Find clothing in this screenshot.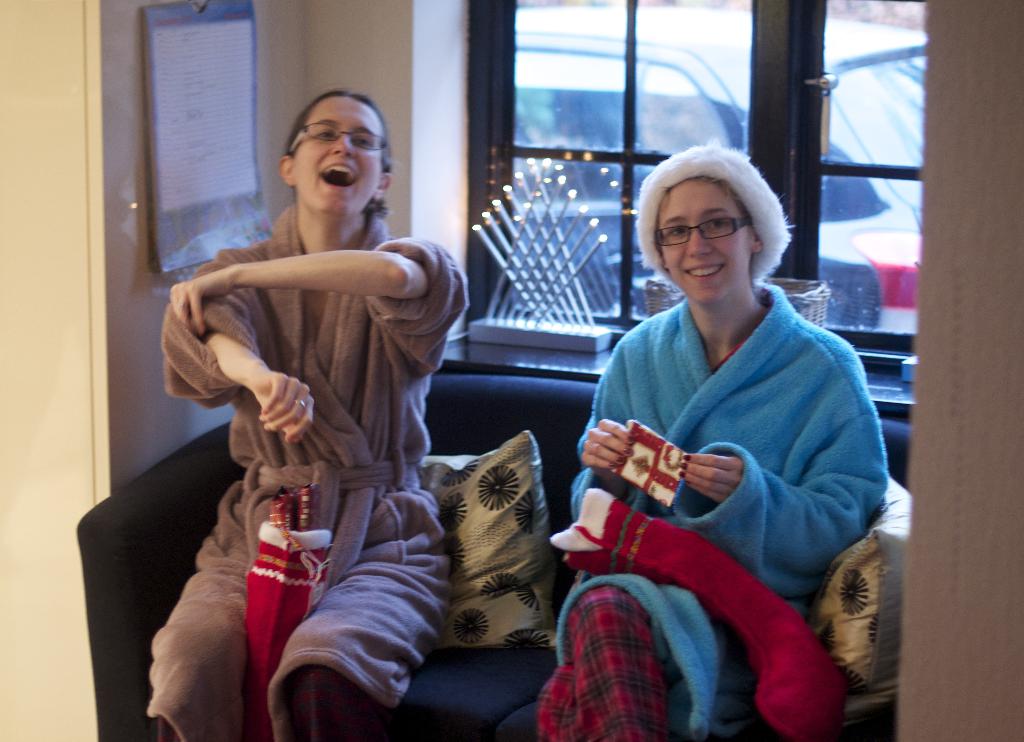
The bounding box for clothing is [145,205,471,741].
